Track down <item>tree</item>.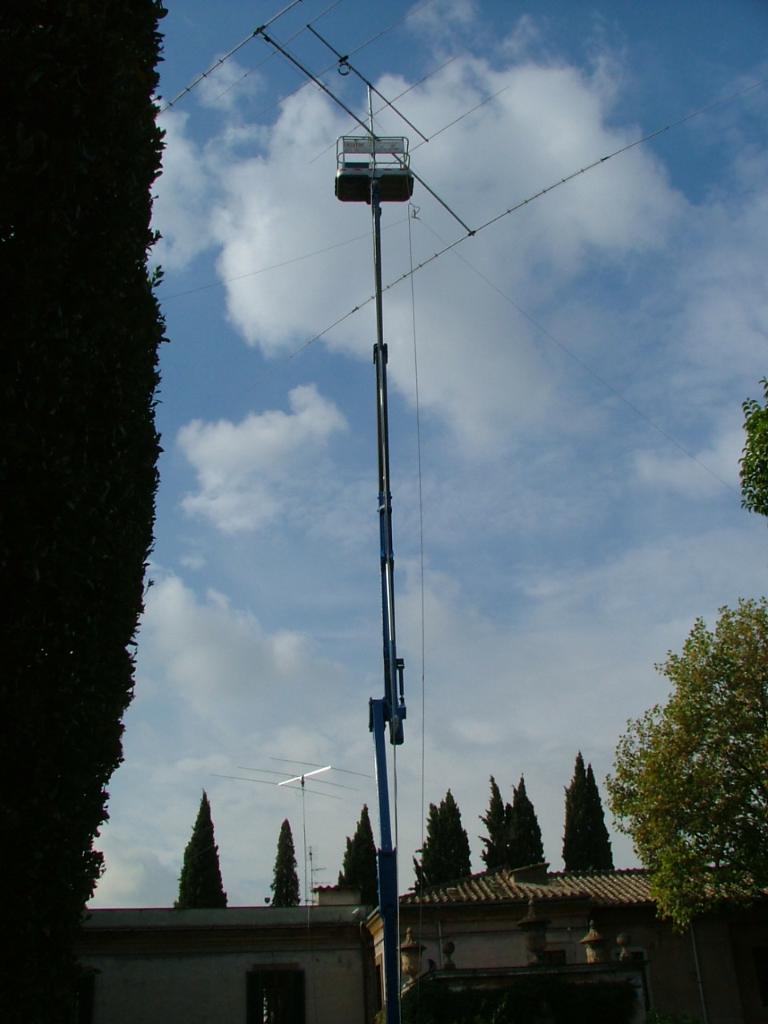
Tracked to <bbox>0, 0, 170, 1023</bbox>.
